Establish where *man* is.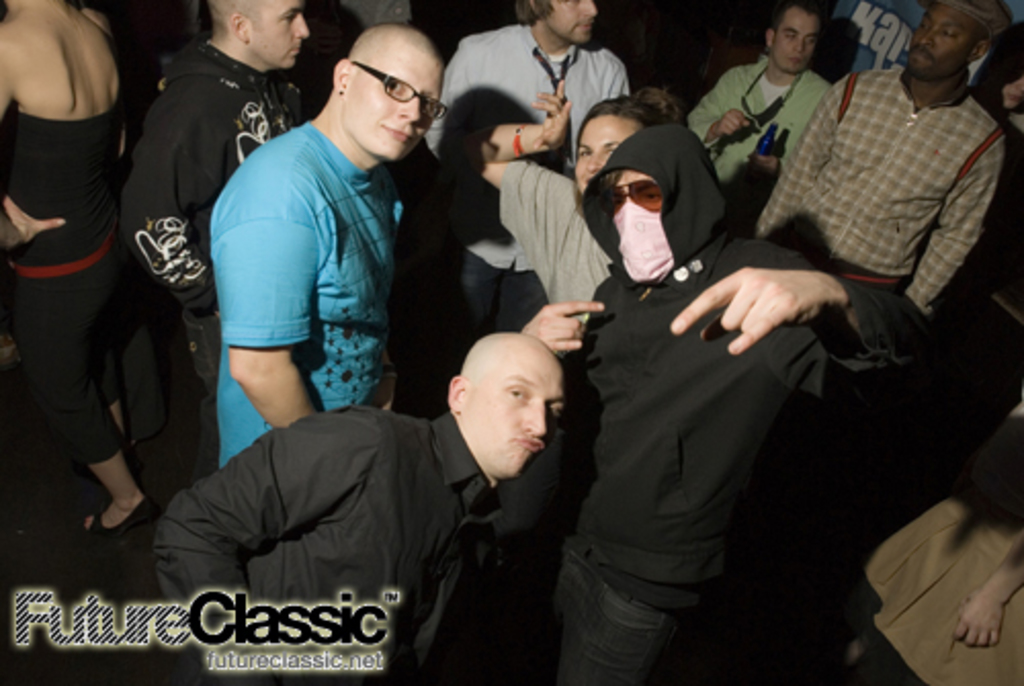
Established at (422,0,639,383).
